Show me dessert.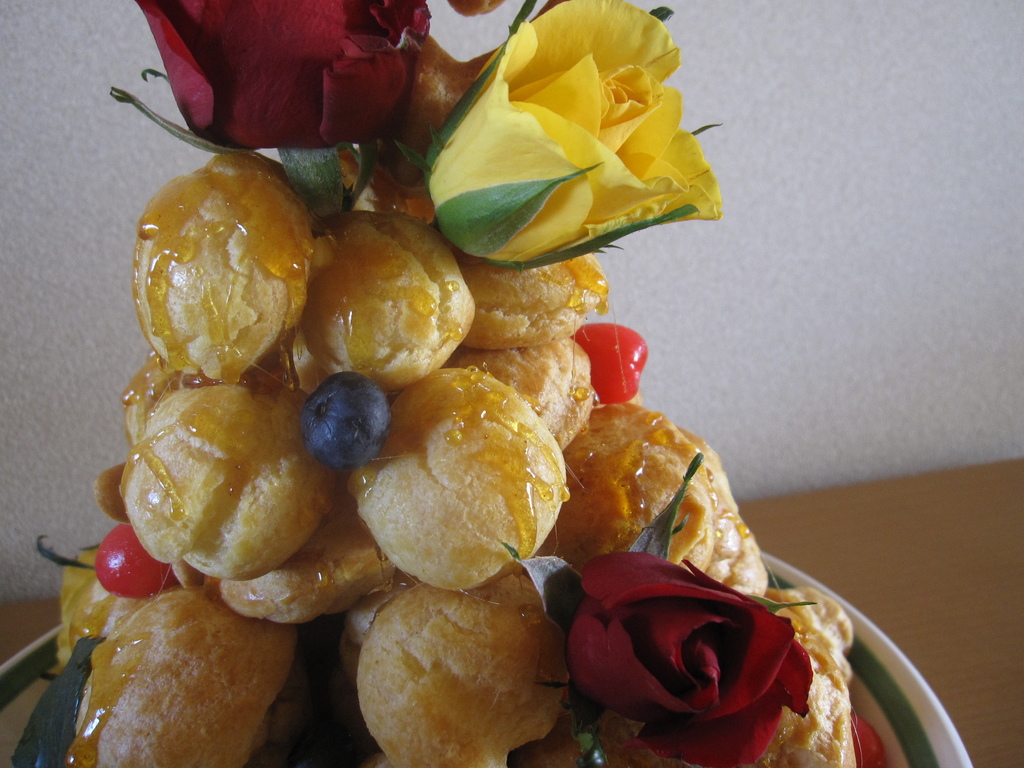
dessert is here: {"left": 75, "top": 582, "right": 293, "bottom": 767}.
